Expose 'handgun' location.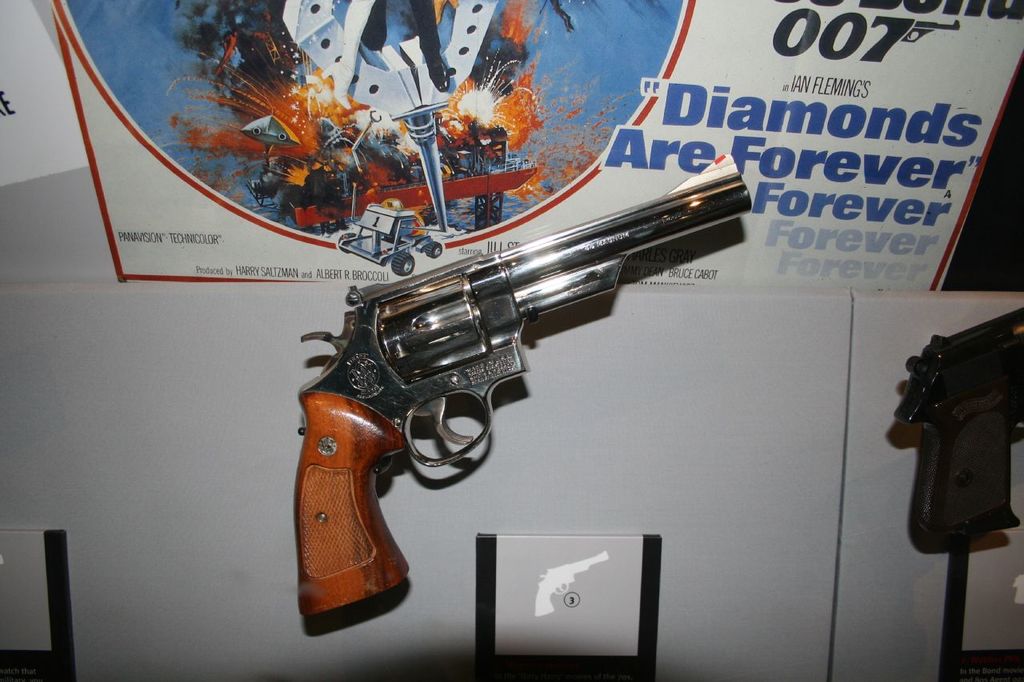
Exposed at bbox=(889, 309, 1023, 548).
